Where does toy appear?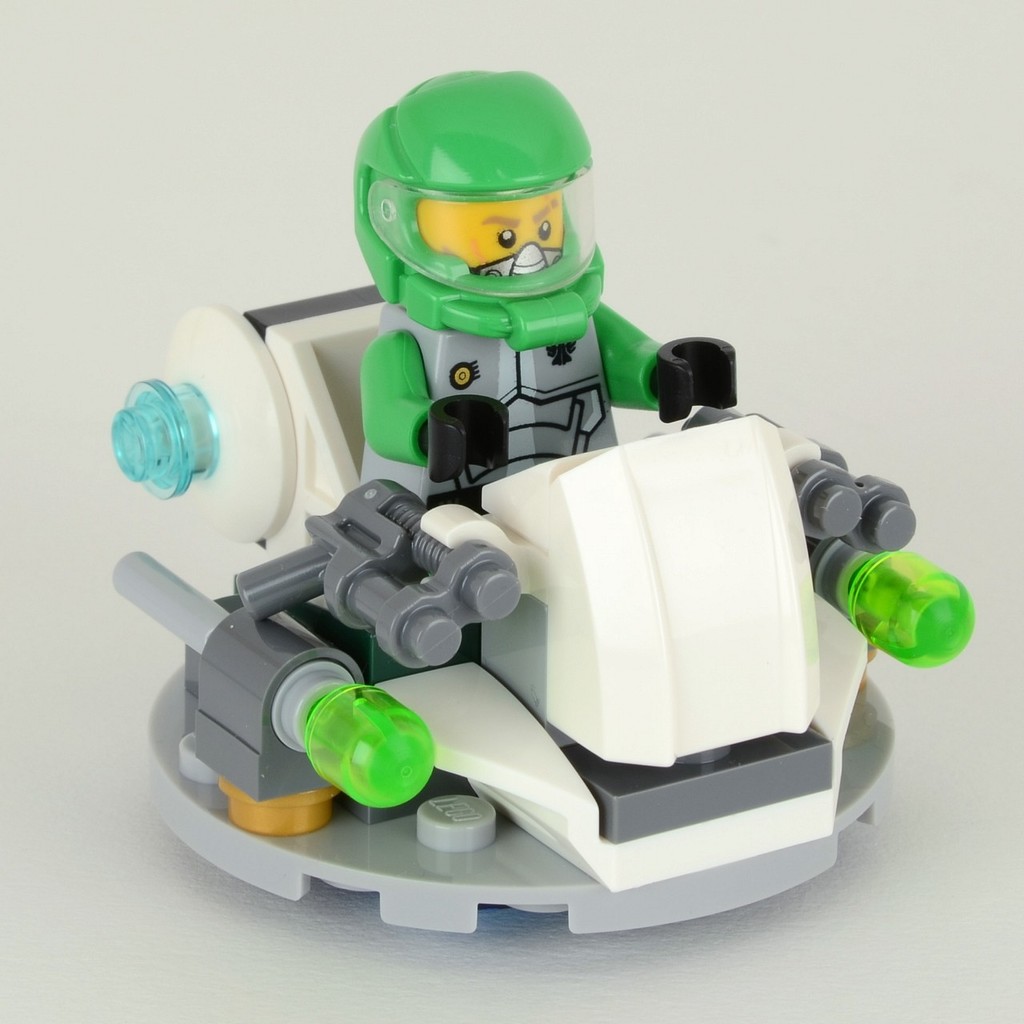
Appears at [x1=62, y1=63, x2=967, y2=955].
